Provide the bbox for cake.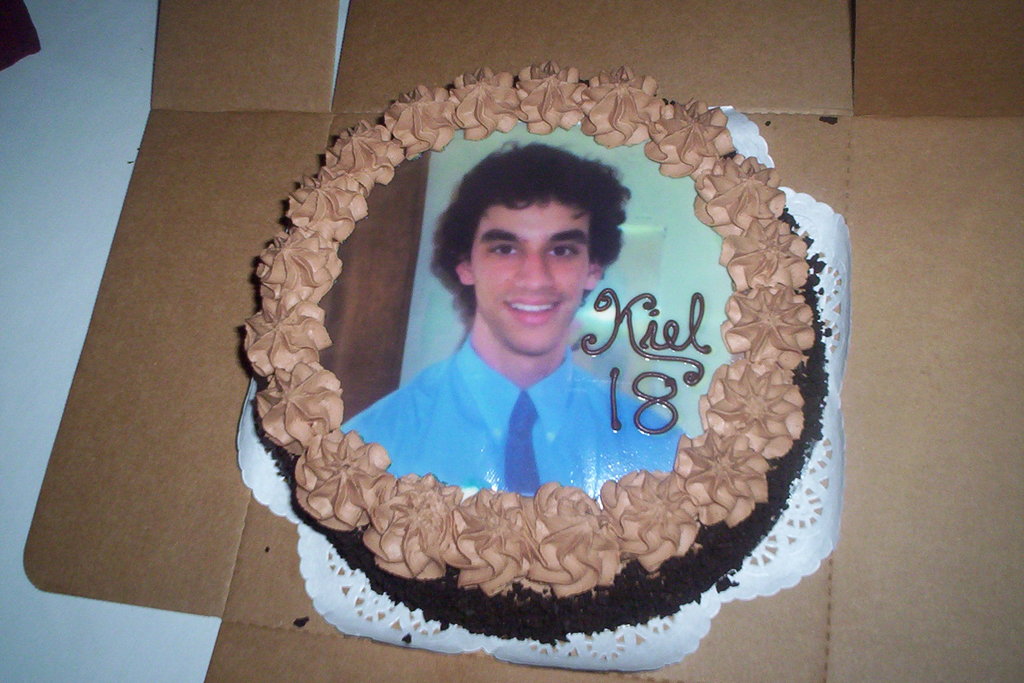
x1=236, y1=58, x2=817, y2=641.
